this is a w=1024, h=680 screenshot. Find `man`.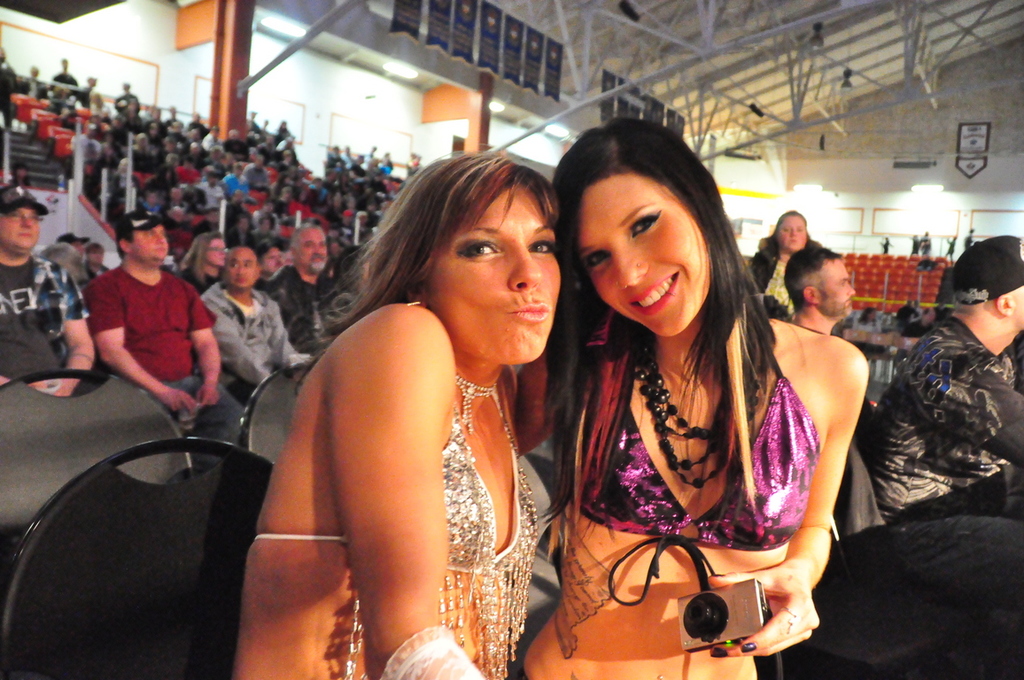
Bounding box: select_region(340, 142, 356, 163).
